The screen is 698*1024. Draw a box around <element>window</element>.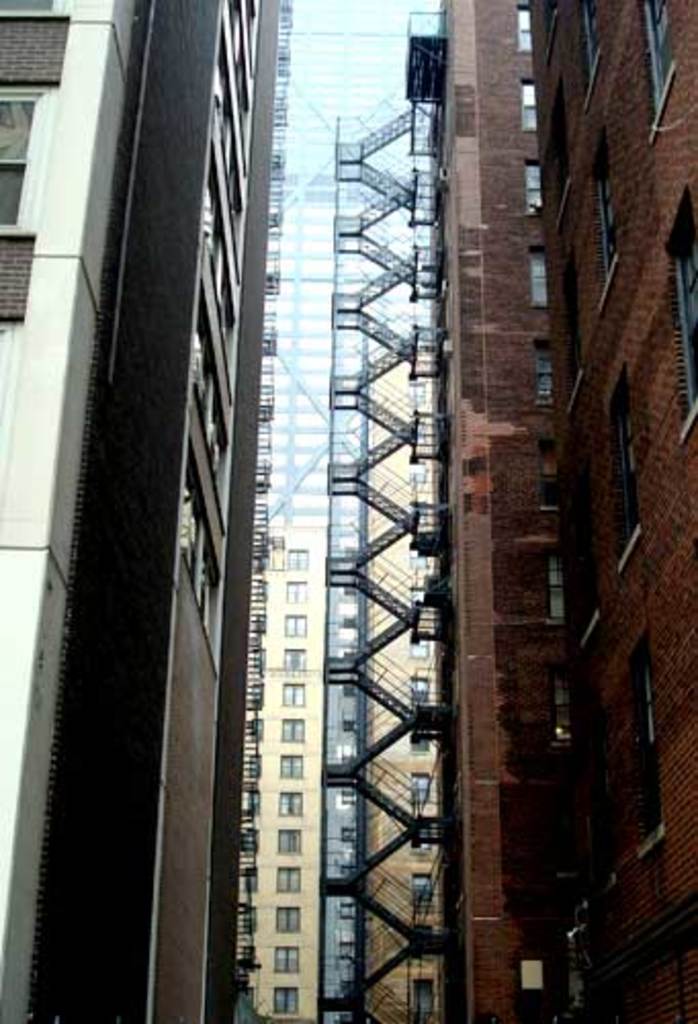
x1=673, y1=203, x2=696, y2=428.
